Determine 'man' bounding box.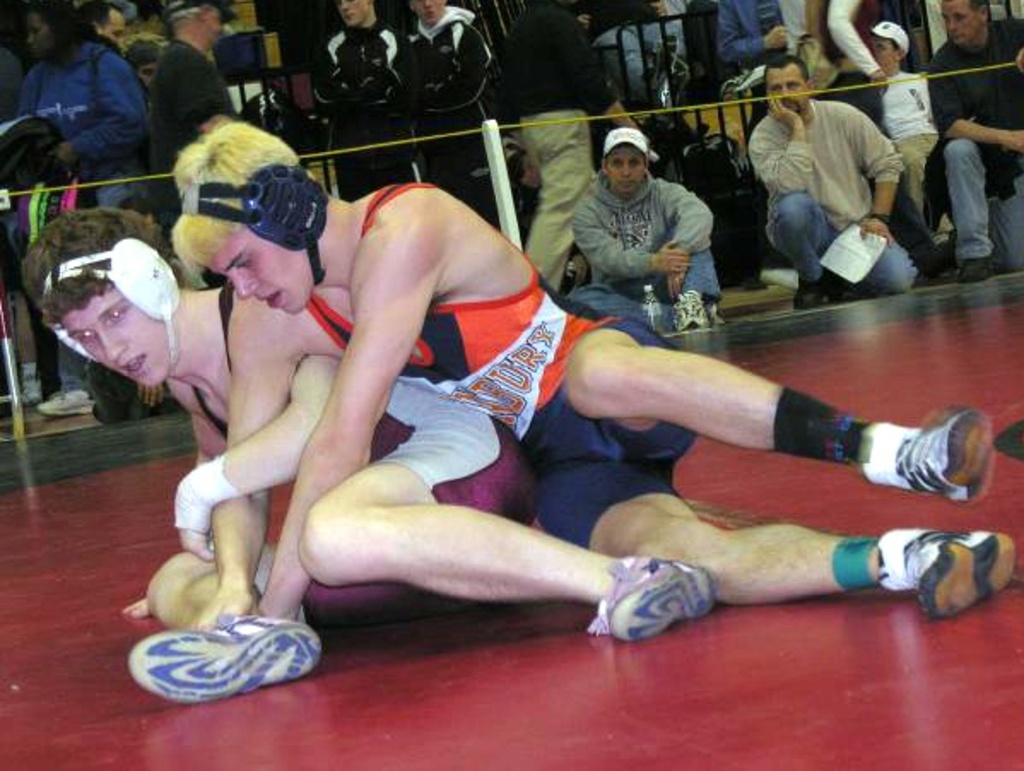
Determined: [x1=181, y1=111, x2=1022, y2=626].
